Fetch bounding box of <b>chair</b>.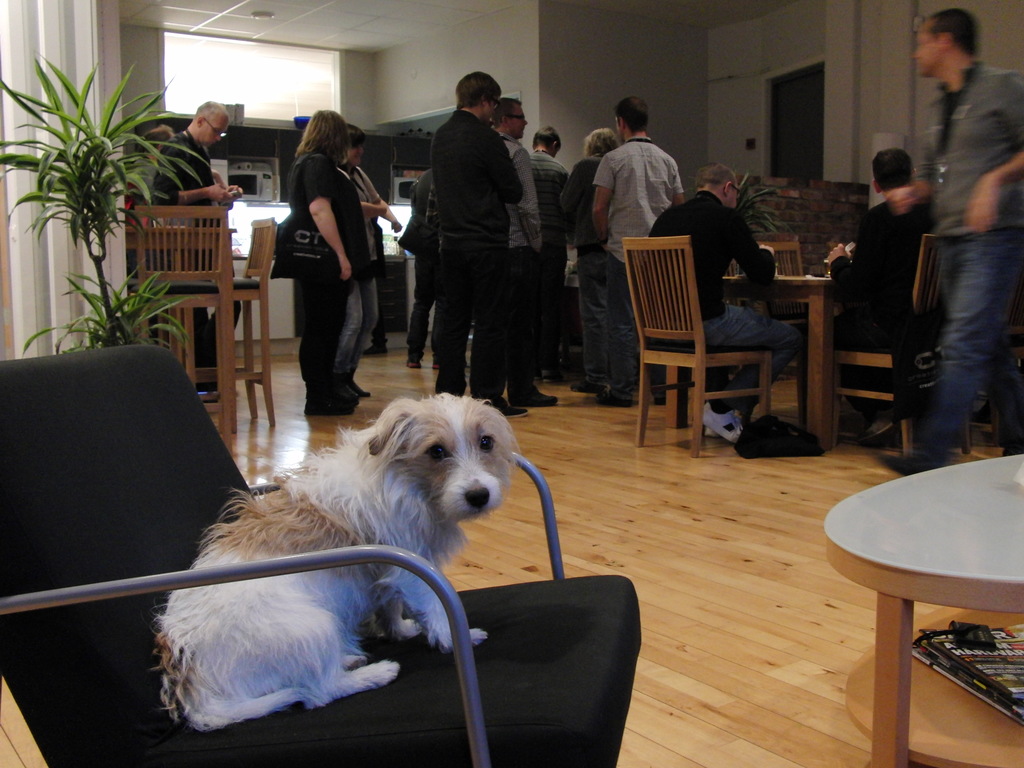
Bbox: {"left": 0, "top": 341, "right": 649, "bottom": 767}.
